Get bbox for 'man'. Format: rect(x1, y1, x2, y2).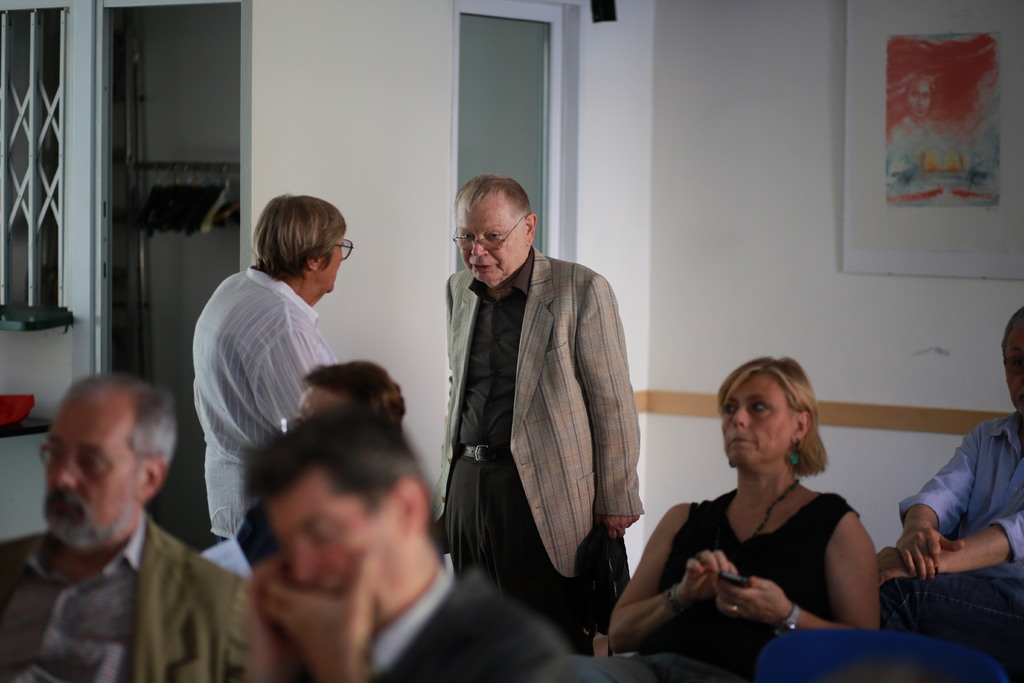
rect(11, 345, 263, 682).
